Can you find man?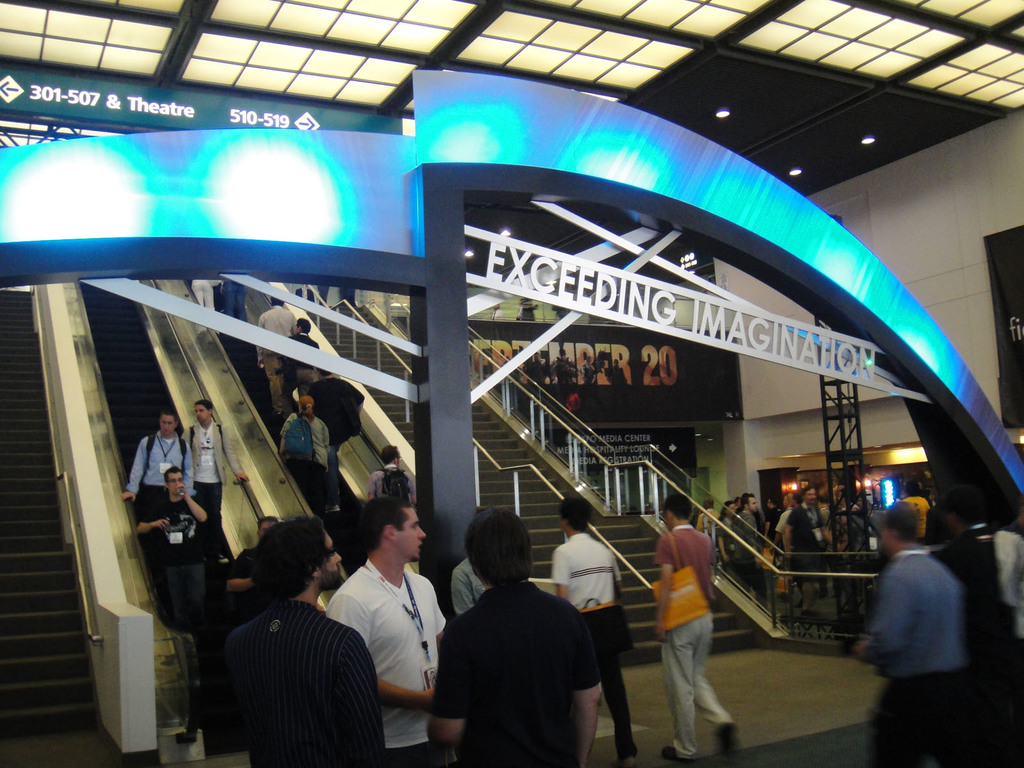
Yes, bounding box: [left=252, top=293, right=304, bottom=420].
